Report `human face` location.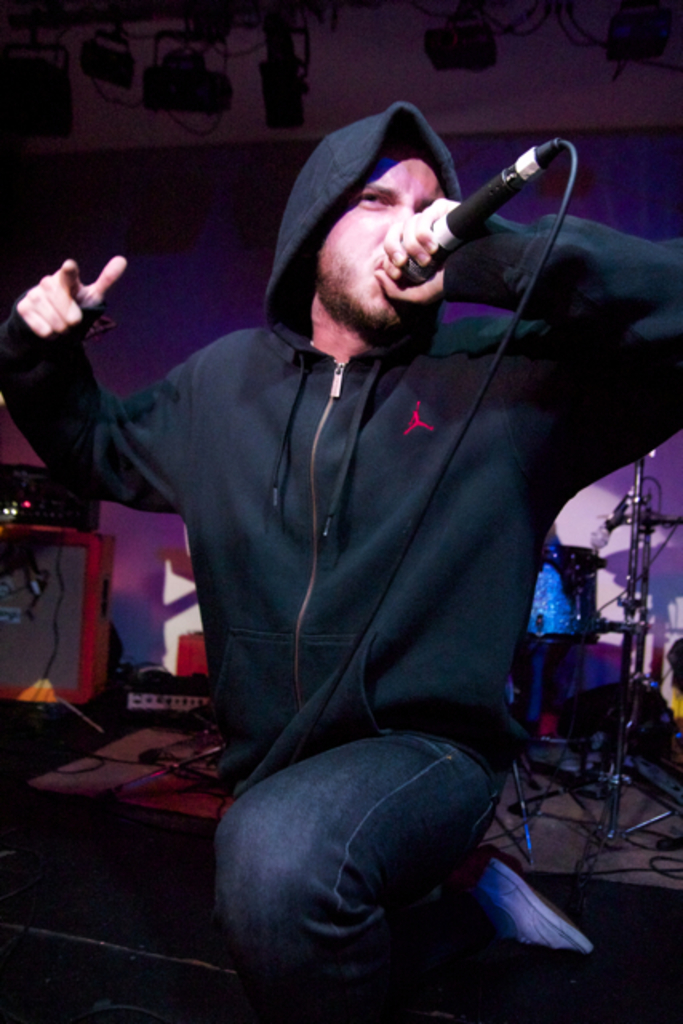
Report: (309,154,449,339).
